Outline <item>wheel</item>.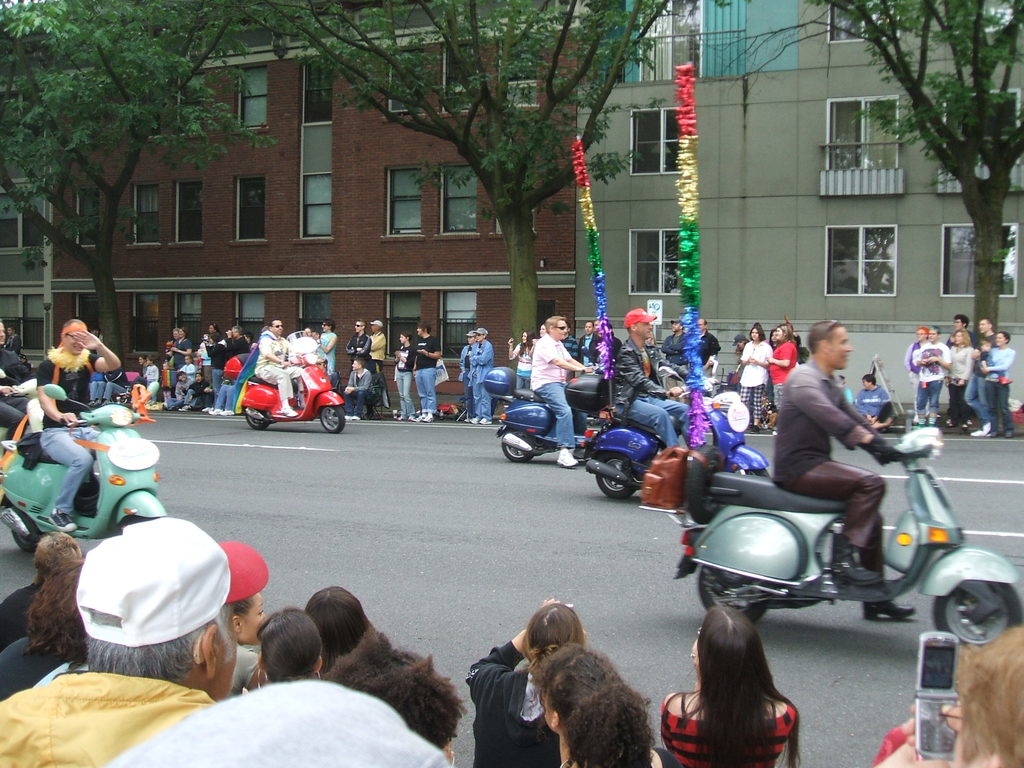
Outline: x1=501 y1=436 x2=532 y2=463.
